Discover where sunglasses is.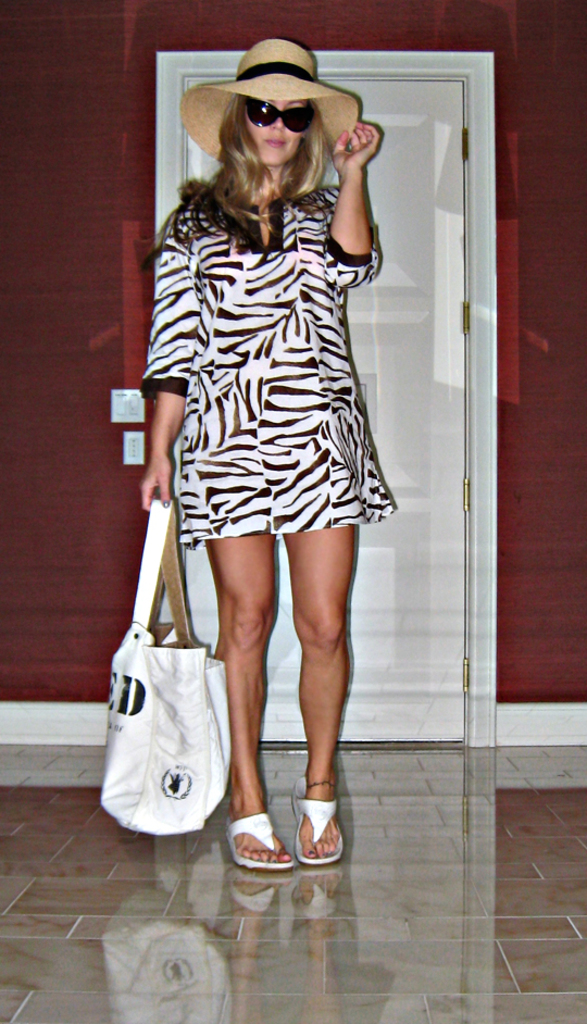
Discovered at rect(243, 97, 313, 134).
